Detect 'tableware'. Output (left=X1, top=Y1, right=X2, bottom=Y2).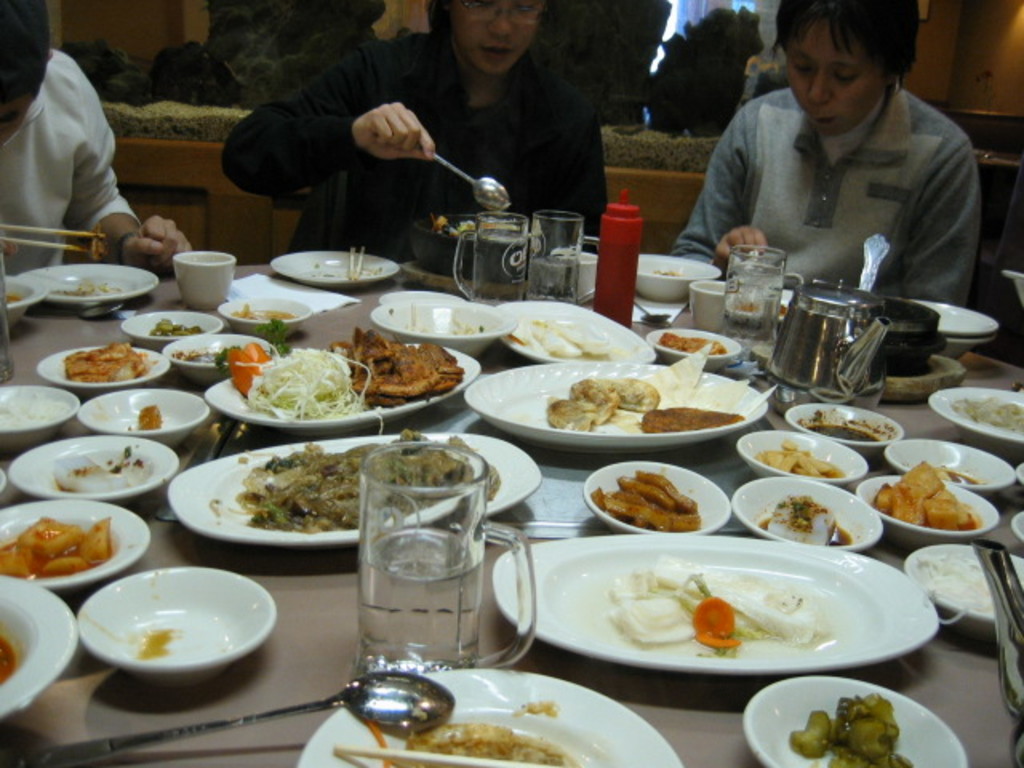
(left=67, top=570, right=274, bottom=702).
